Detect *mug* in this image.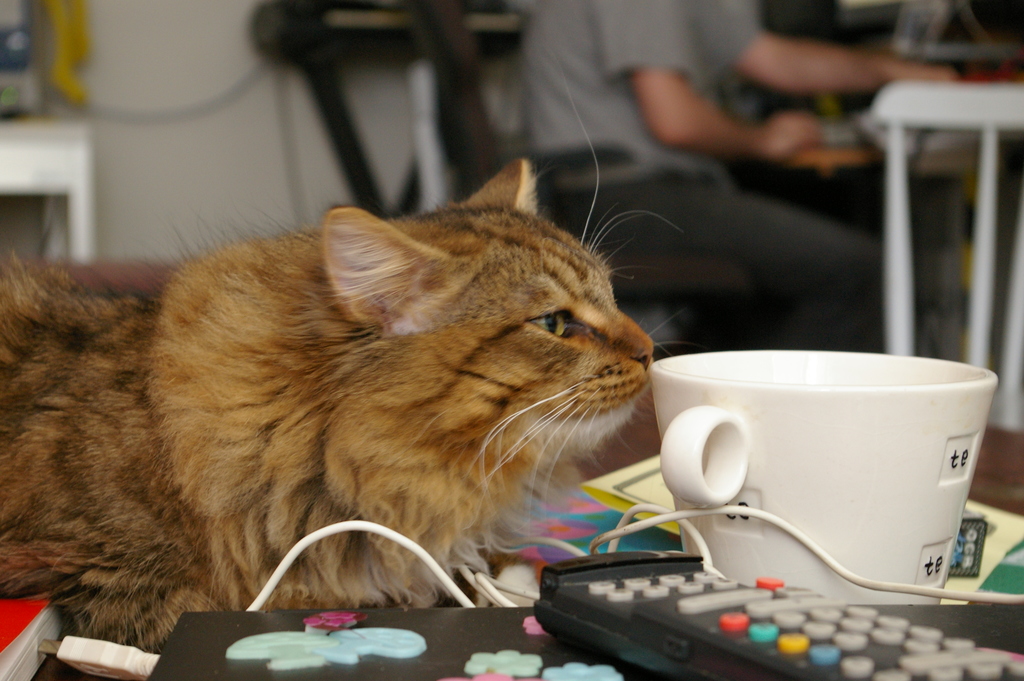
Detection: Rect(646, 350, 998, 608).
